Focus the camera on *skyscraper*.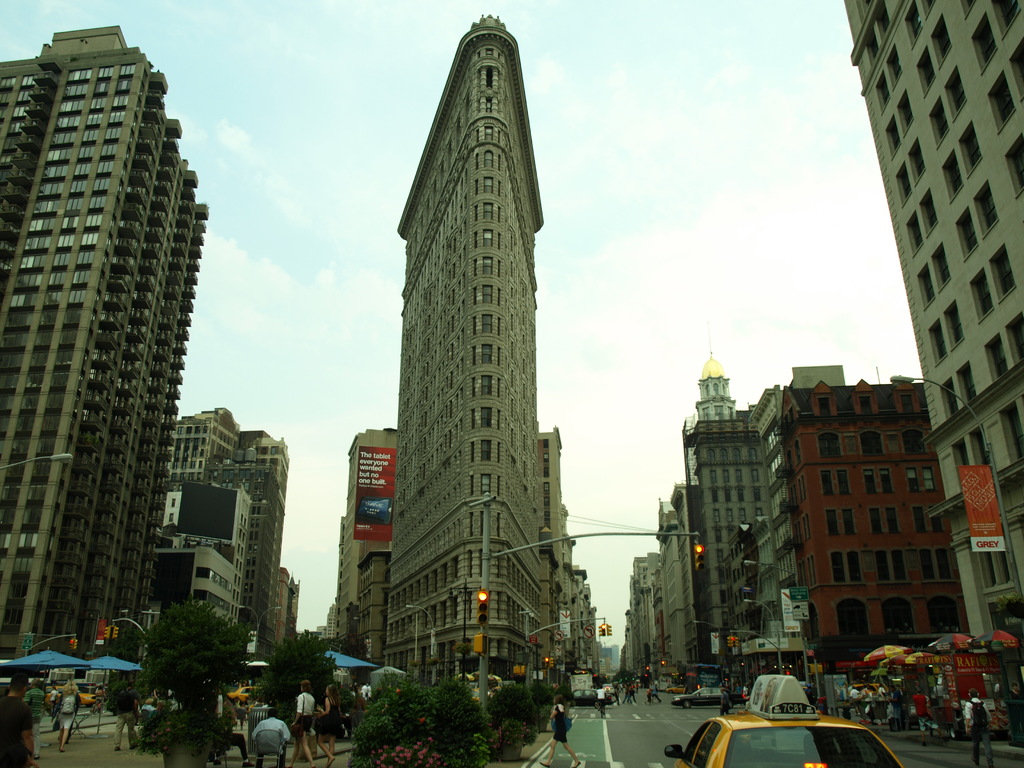
Focus region: 658, 359, 813, 666.
